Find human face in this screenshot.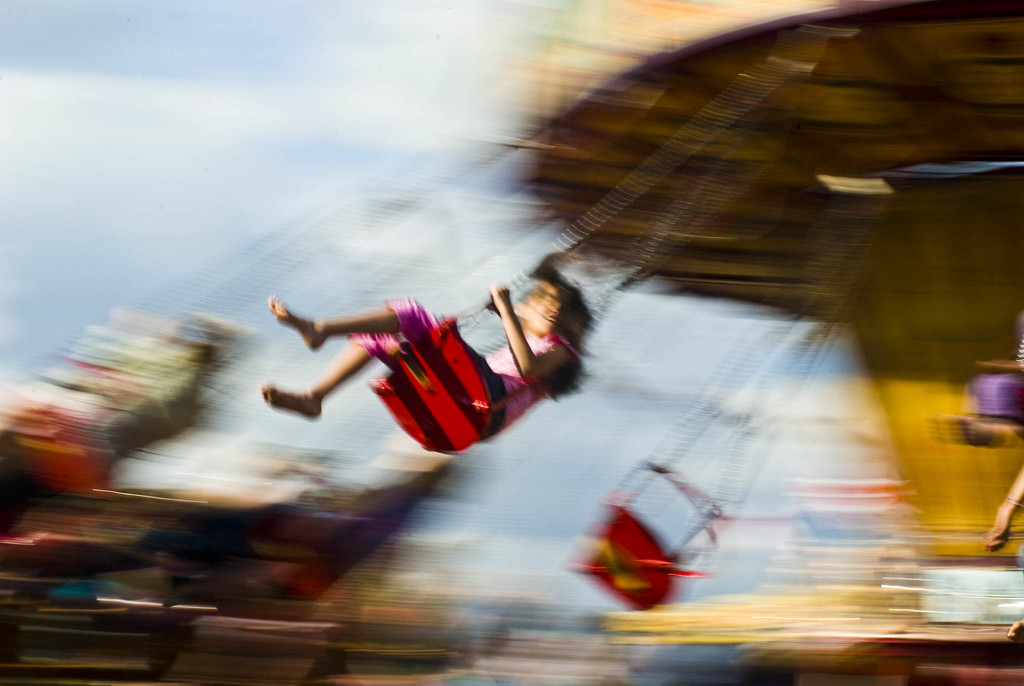
The bounding box for human face is [524,282,568,336].
